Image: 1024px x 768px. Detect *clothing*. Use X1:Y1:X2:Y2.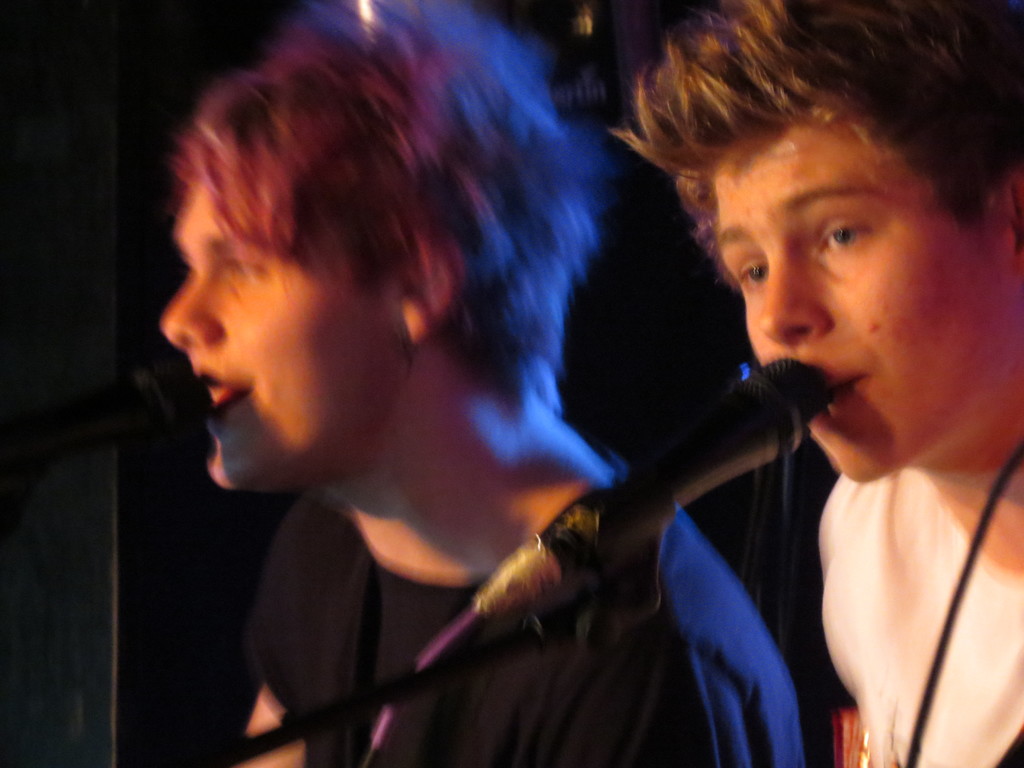
214:479:809:767.
